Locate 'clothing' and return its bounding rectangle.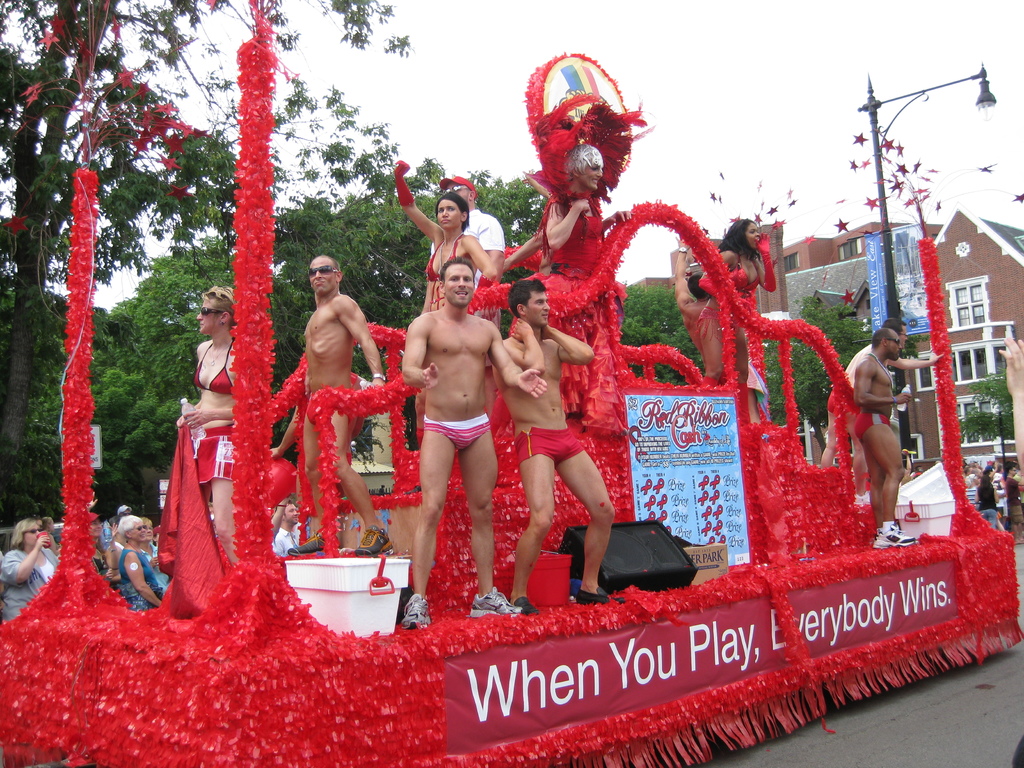
bbox=[420, 413, 489, 454].
